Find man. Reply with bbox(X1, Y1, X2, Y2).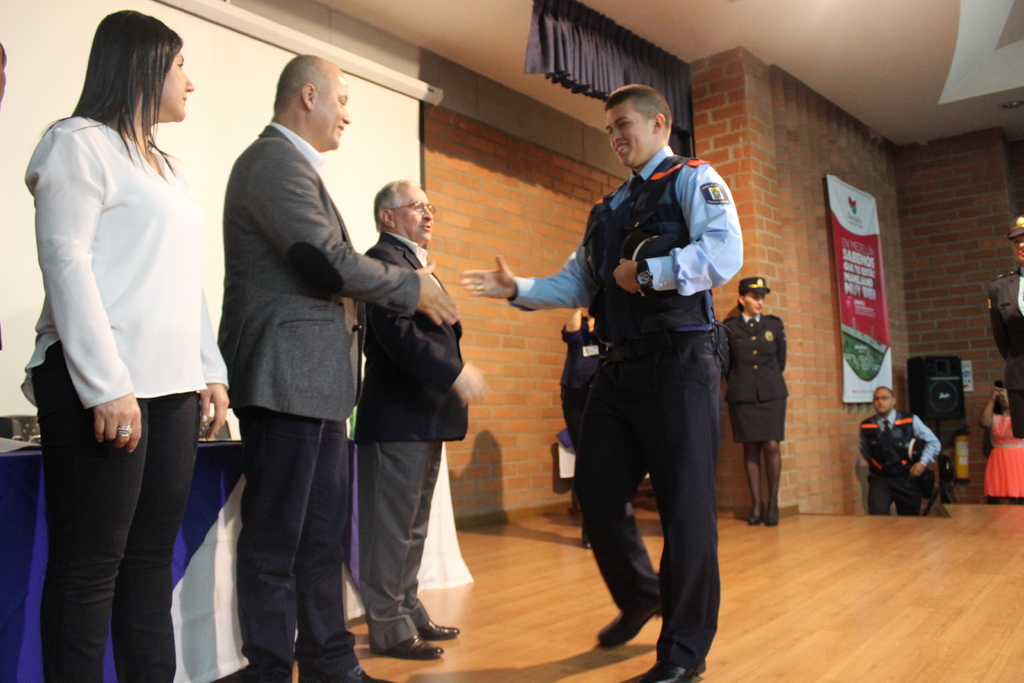
bbox(985, 220, 1023, 438).
